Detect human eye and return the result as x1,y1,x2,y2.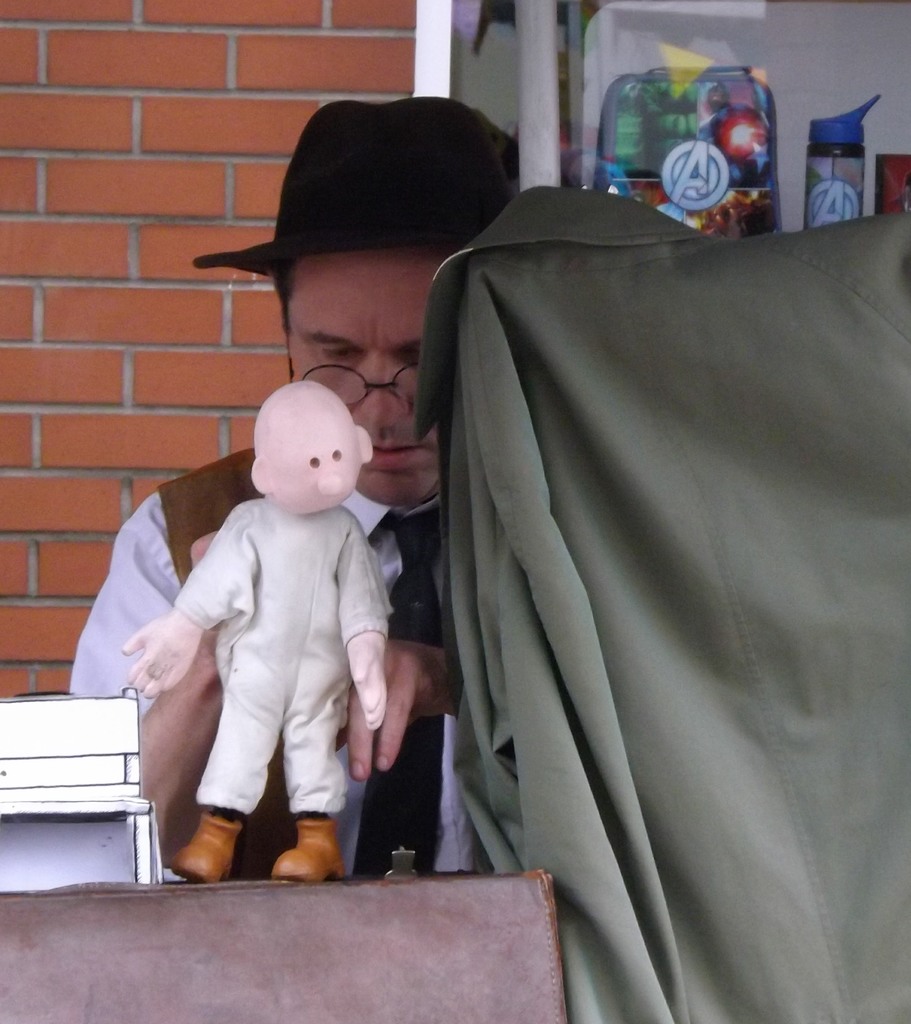
399,342,423,367.
